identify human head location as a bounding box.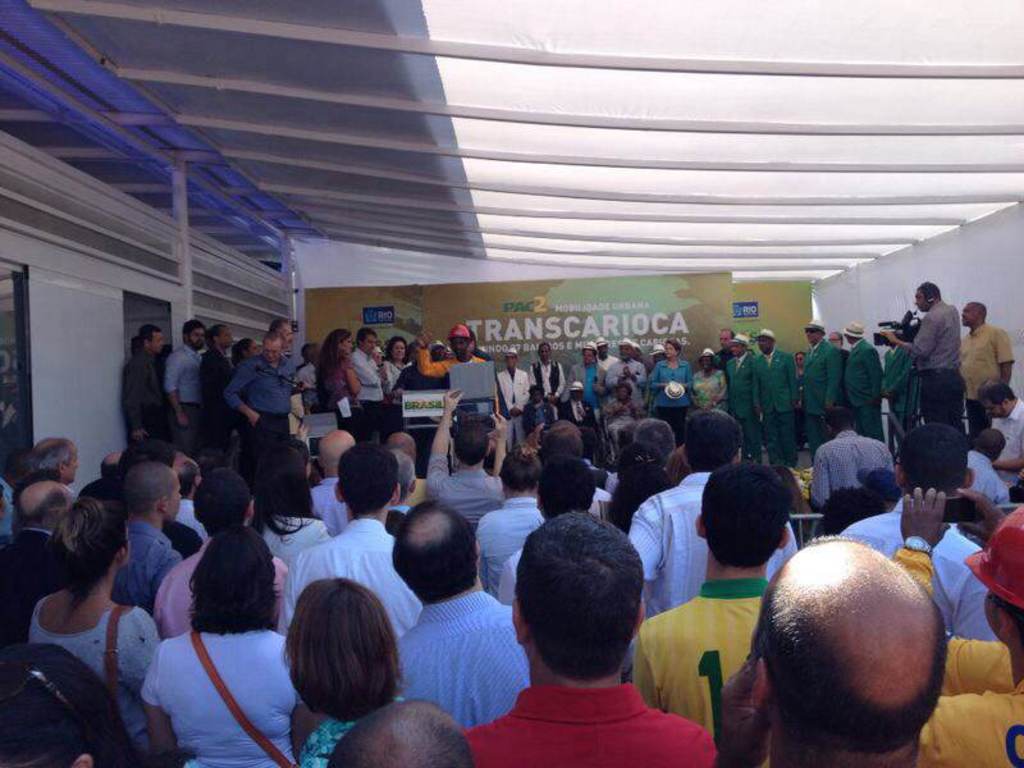
17,488,86,526.
